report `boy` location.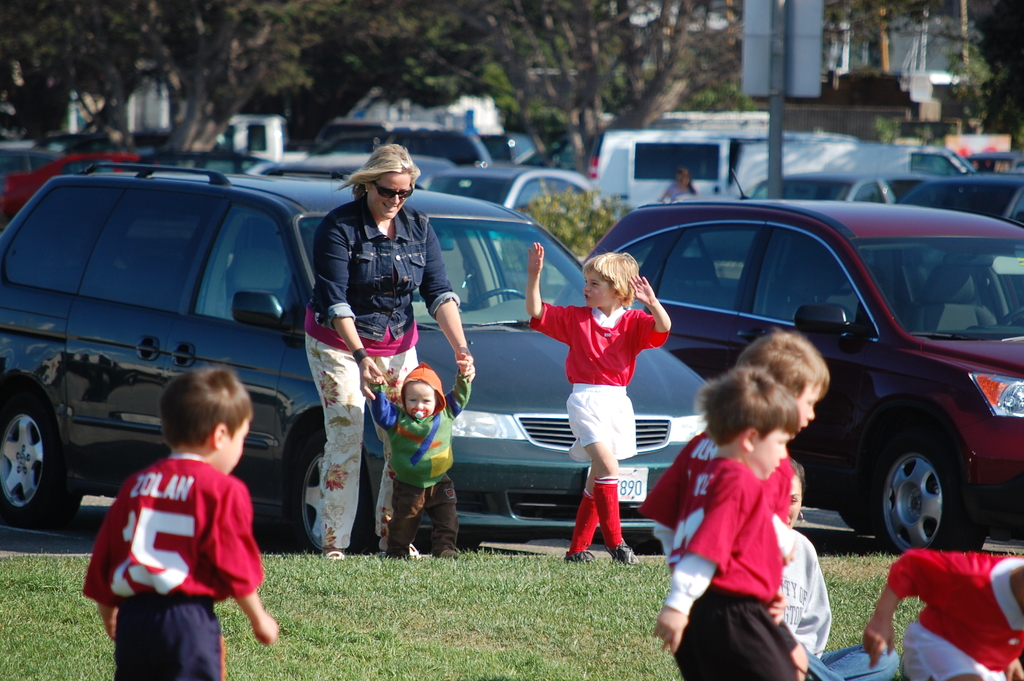
Report: 67:365:277:668.
